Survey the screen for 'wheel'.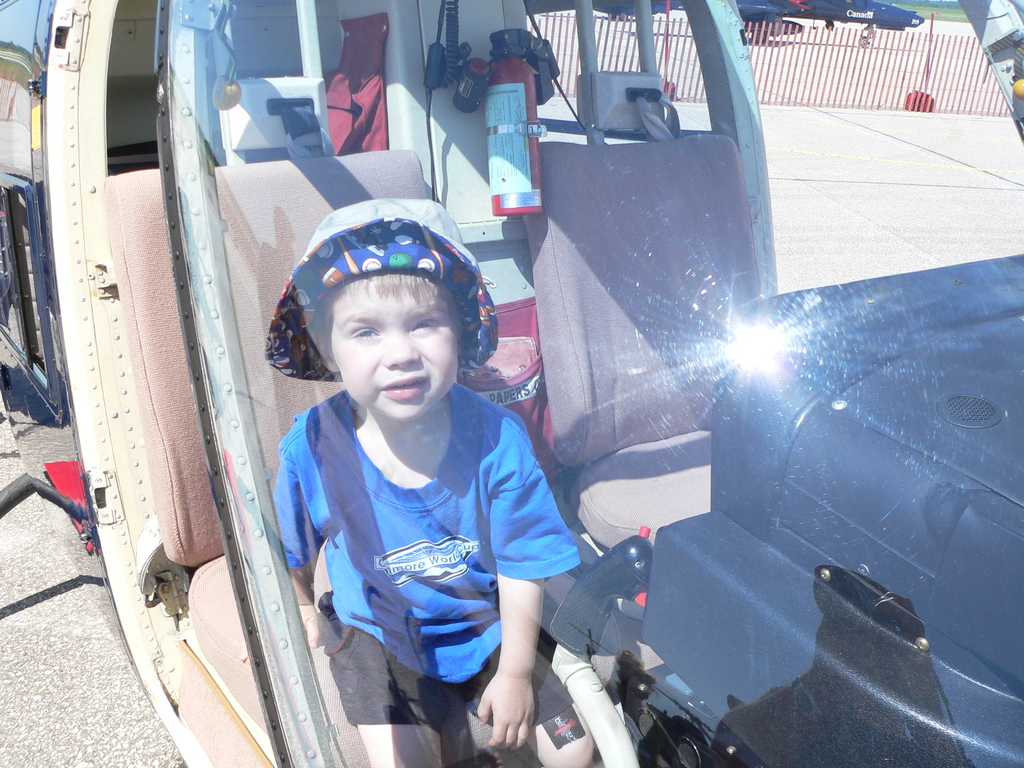
Survey found: box=[858, 36, 870, 46].
